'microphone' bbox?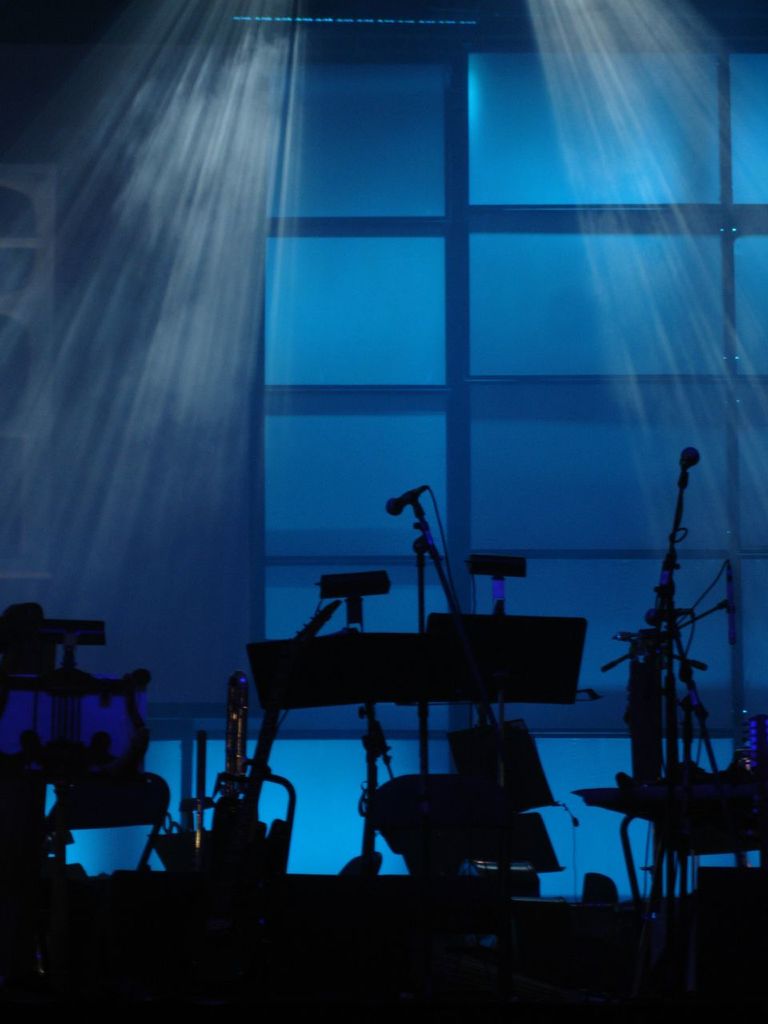
box(382, 488, 421, 517)
